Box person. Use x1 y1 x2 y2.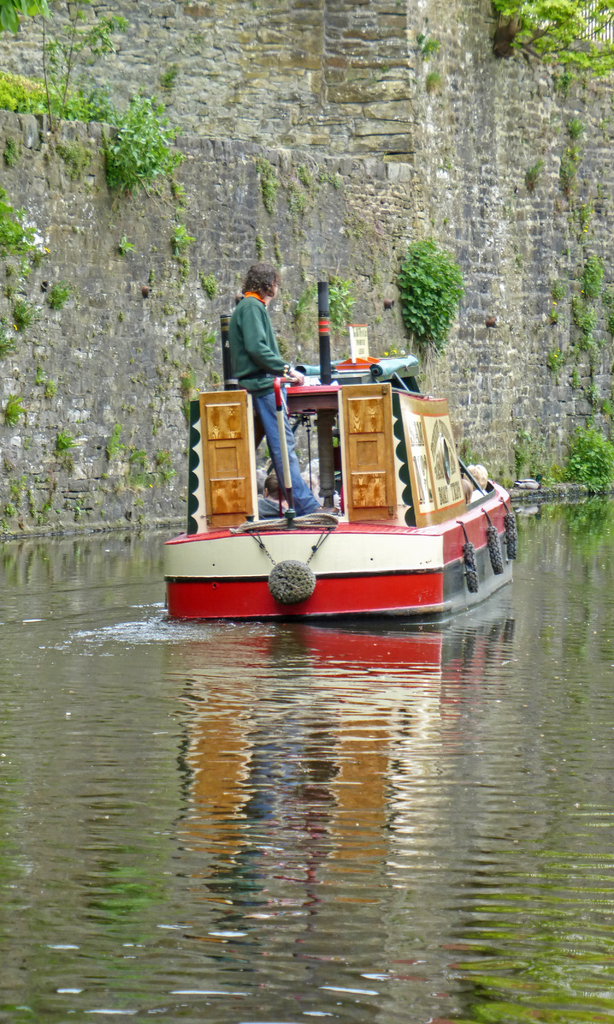
218 253 316 521.
